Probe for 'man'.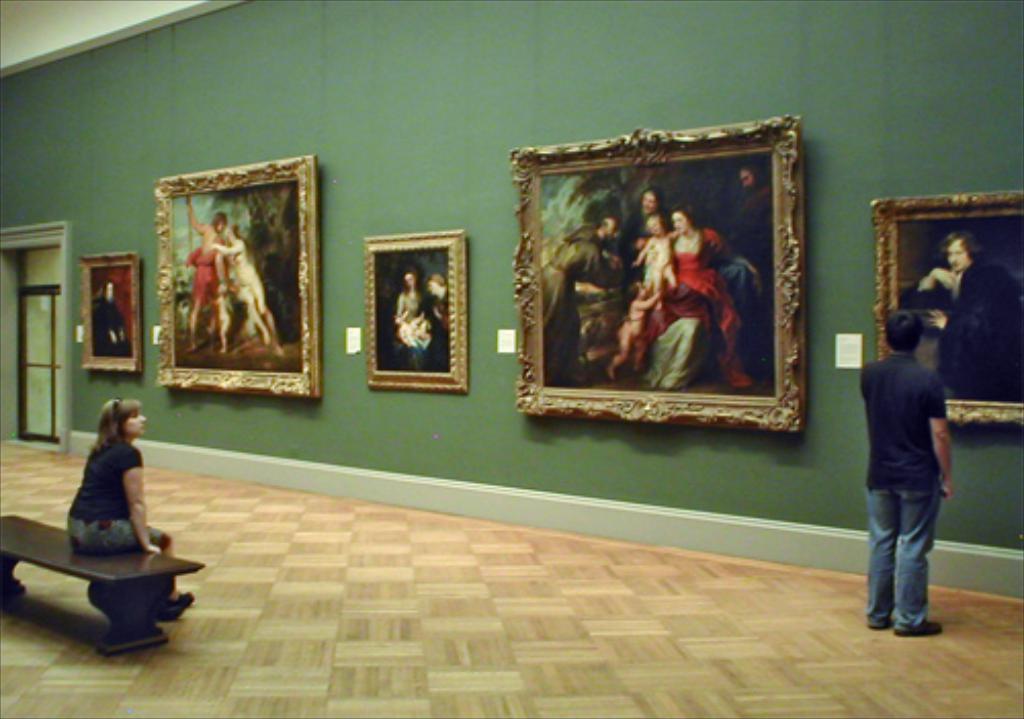
Probe result: (x1=412, y1=270, x2=449, y2=371).
